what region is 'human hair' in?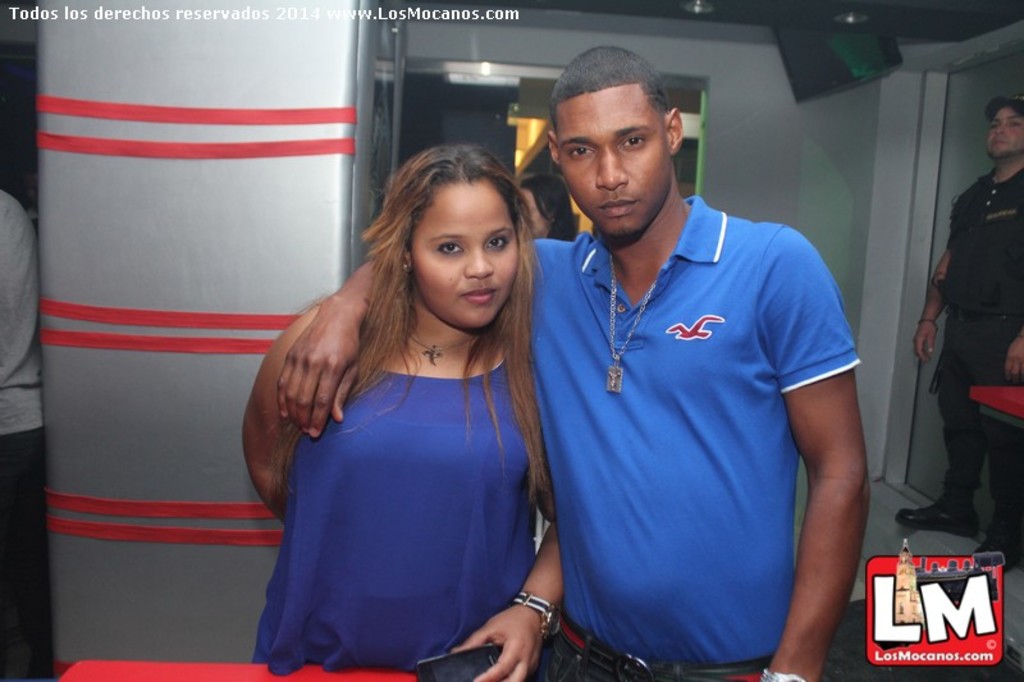
Rect(548, 46, 671, 148).
